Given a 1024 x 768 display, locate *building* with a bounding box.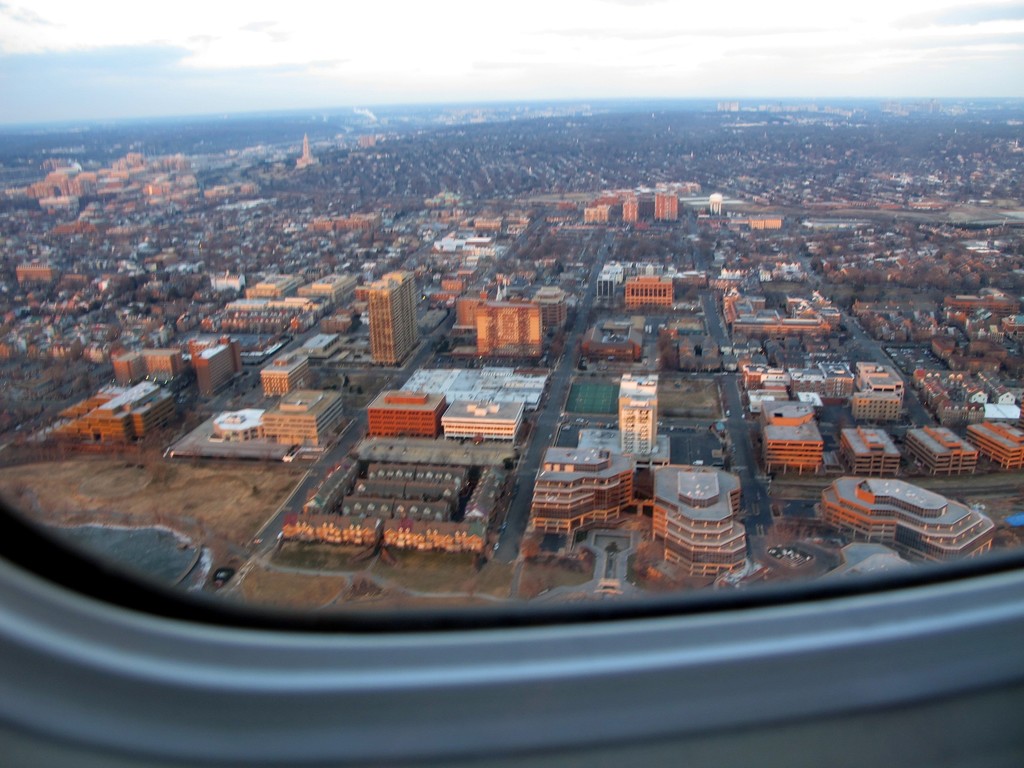
Located: l=761, t=397, r=824, b=473.
